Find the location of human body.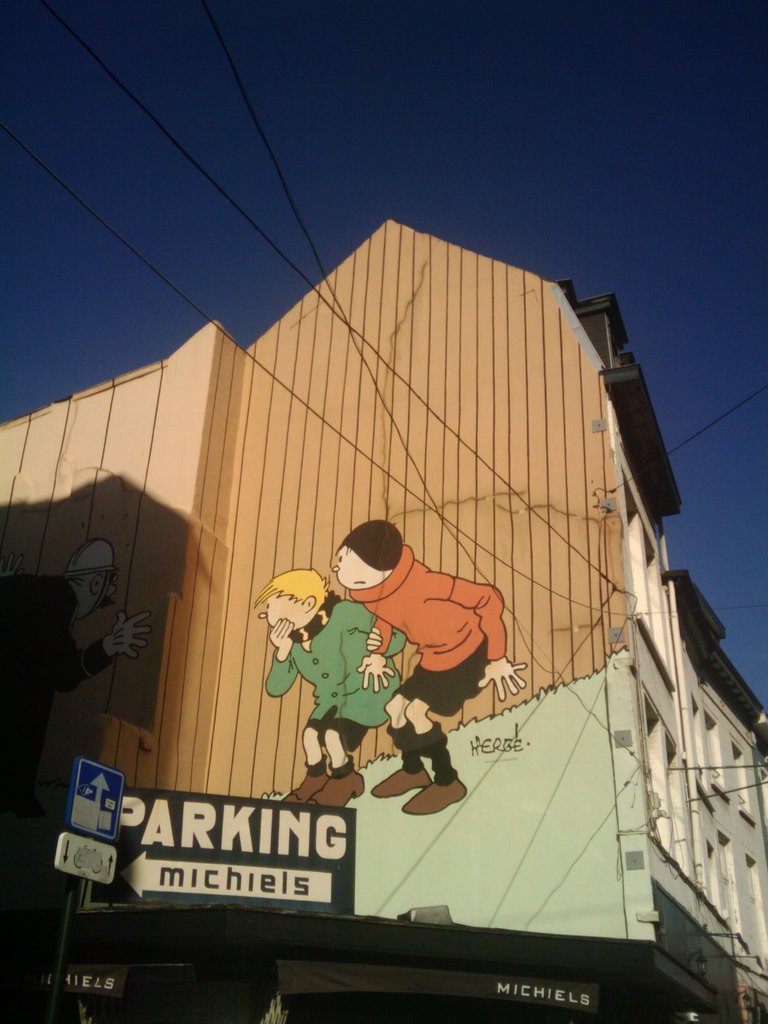
Location: [left=264, top=585, right=411, bottom=812].
